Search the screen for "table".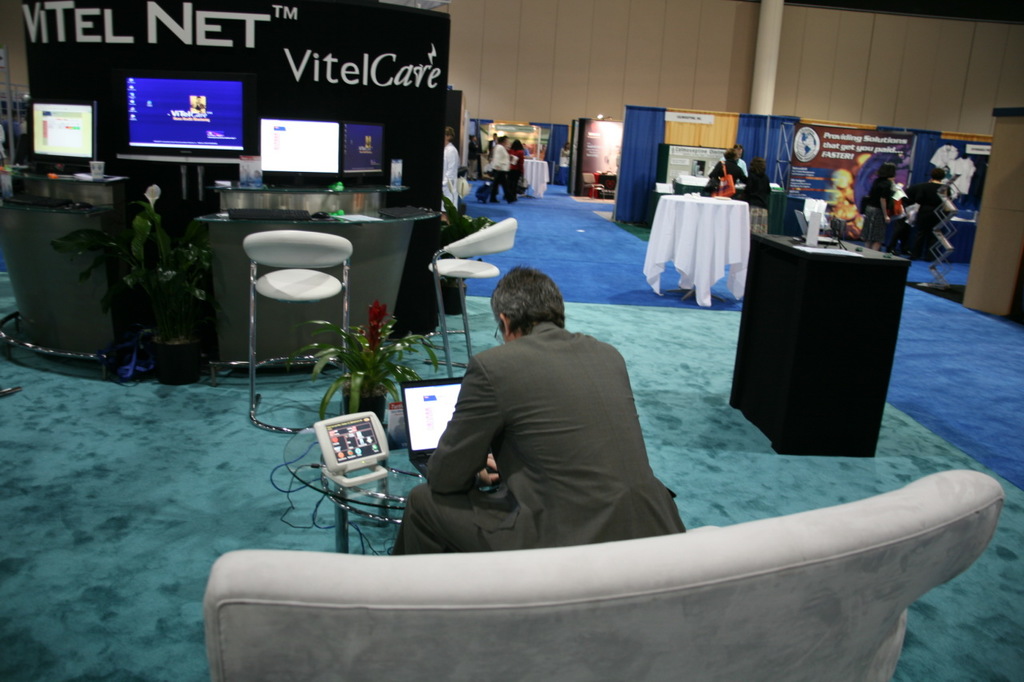
Found at 639,193,746,304.
